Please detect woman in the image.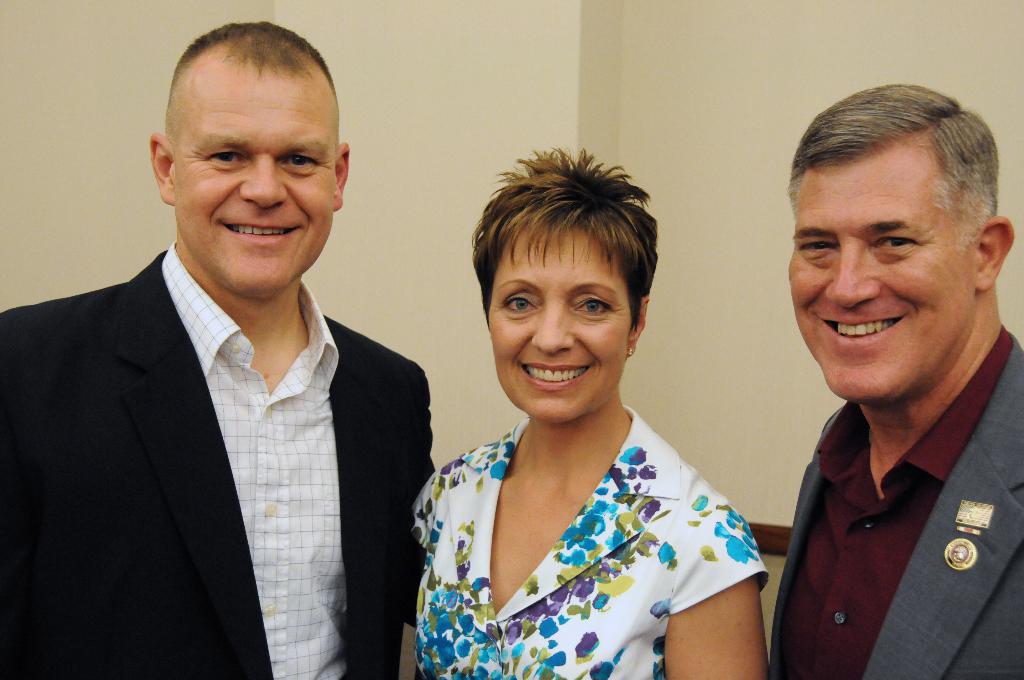
{"left": 387, "top": 157, "right": 795, "bottom": 679}.
